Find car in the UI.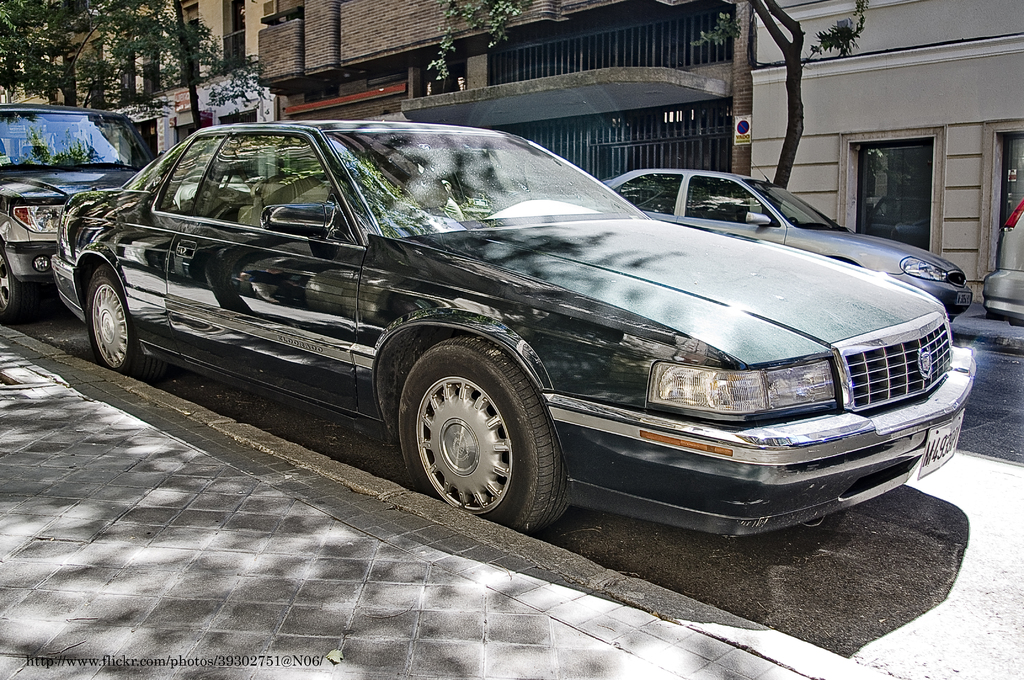
UI element at crop(49, 108, 982, 542).
